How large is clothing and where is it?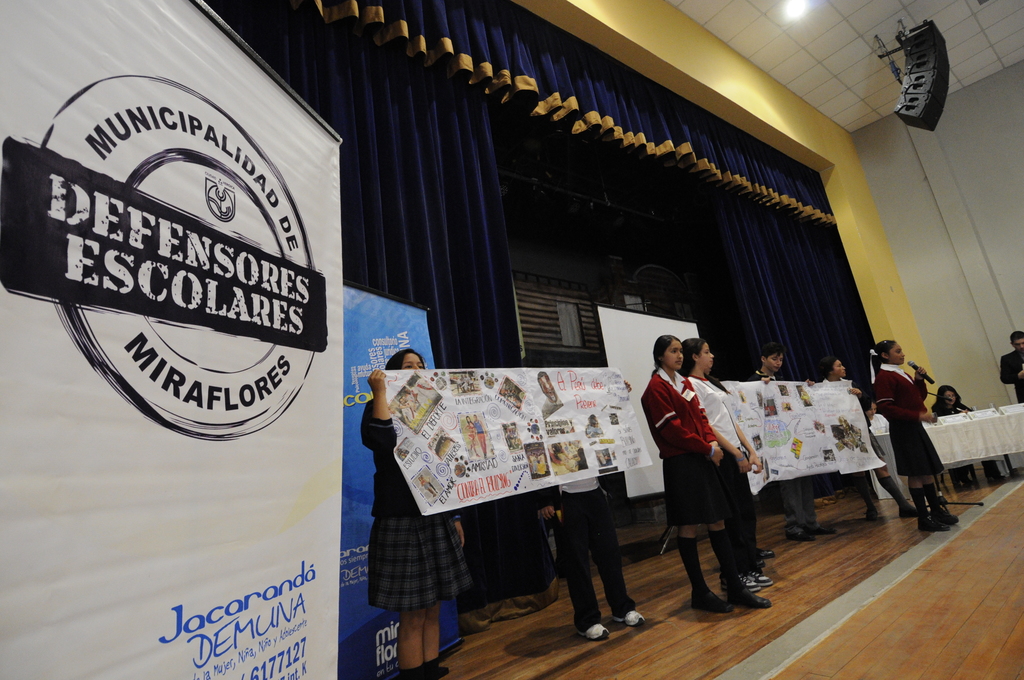
Bounding box: 546, 476, 634, 627.
